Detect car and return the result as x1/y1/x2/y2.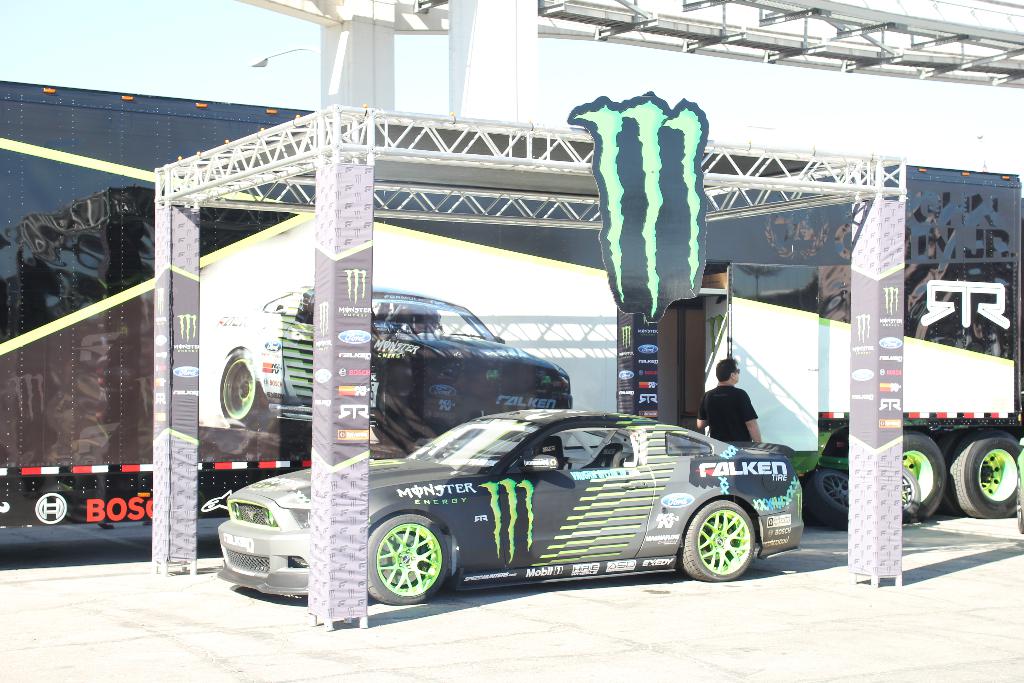
218/288/580/454.
